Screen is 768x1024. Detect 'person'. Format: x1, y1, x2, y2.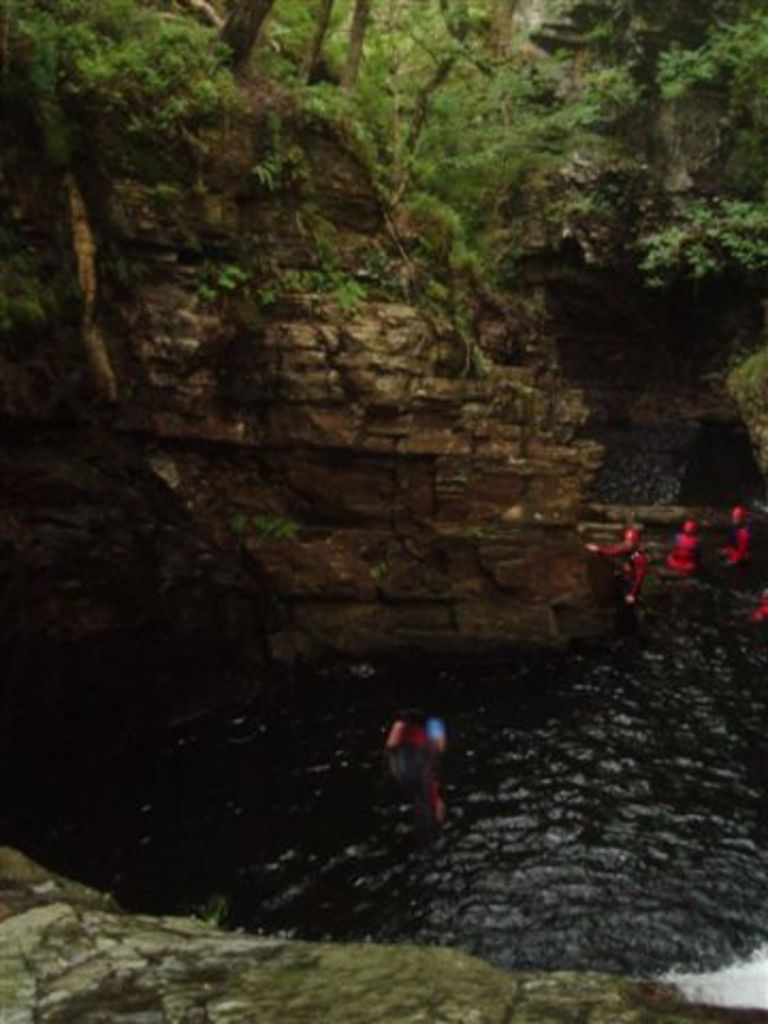
380, 702, 446, 836.
